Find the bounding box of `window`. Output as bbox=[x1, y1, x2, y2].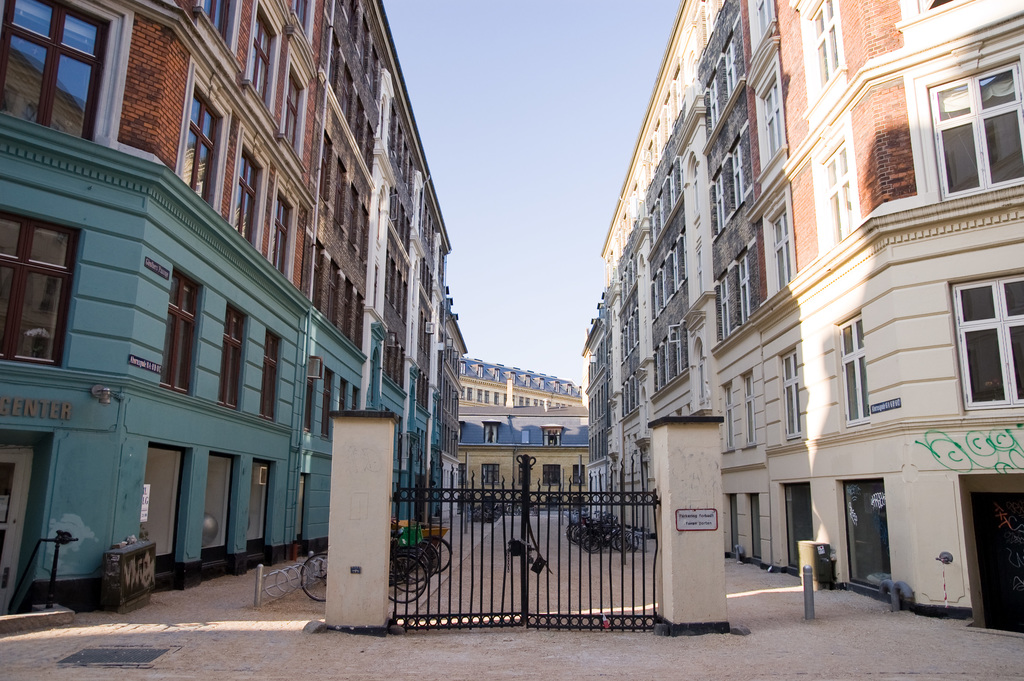
bbox=[496, 391, 499, 403].
